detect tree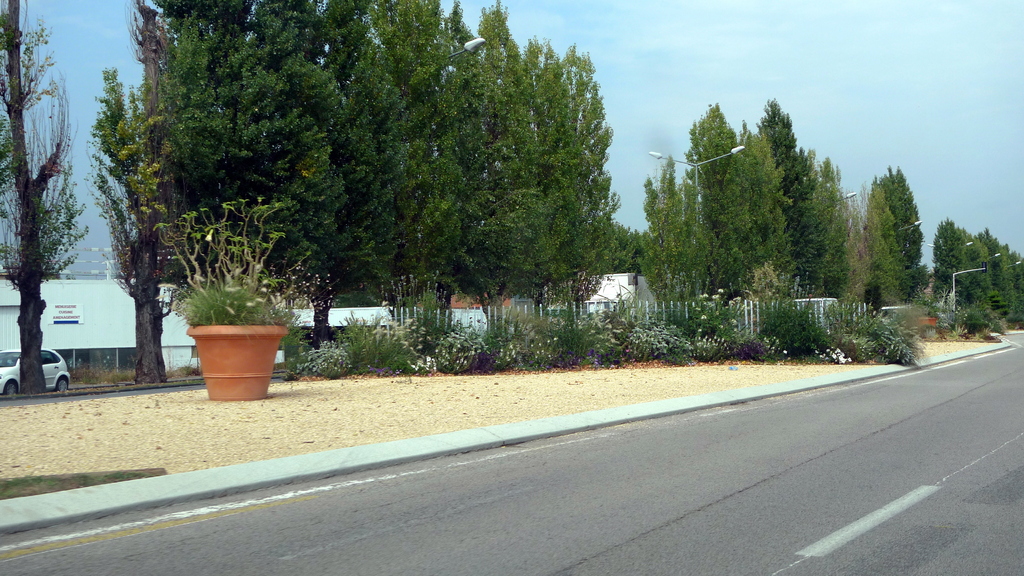
[left=813, top=145, right=850, bottom=302]
